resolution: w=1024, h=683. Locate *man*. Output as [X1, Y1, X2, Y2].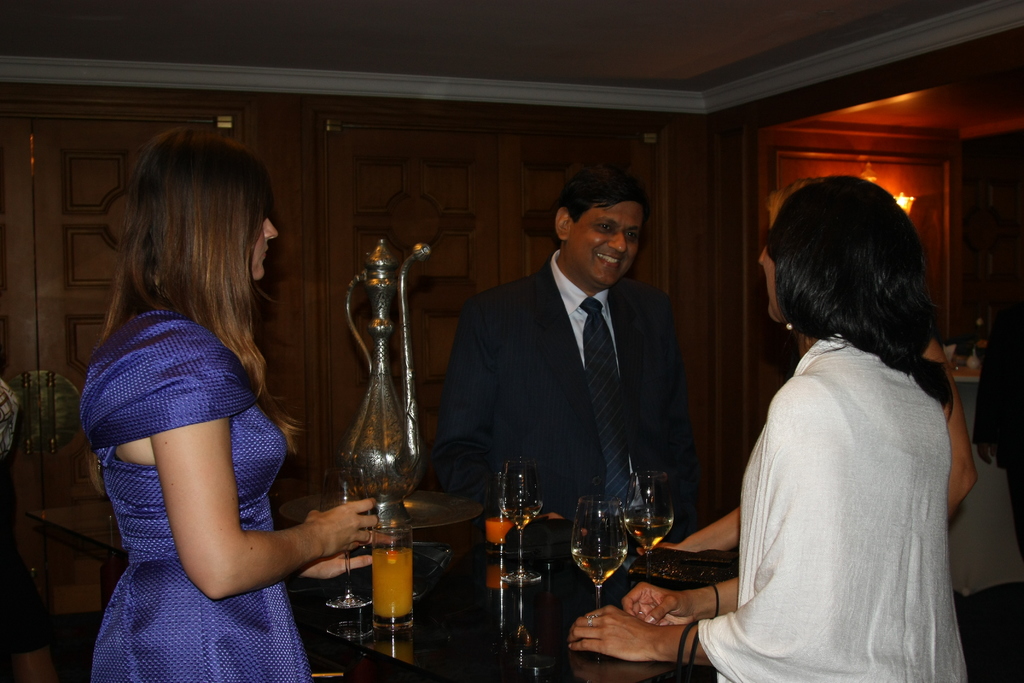
[438, 171, 712, 563].
